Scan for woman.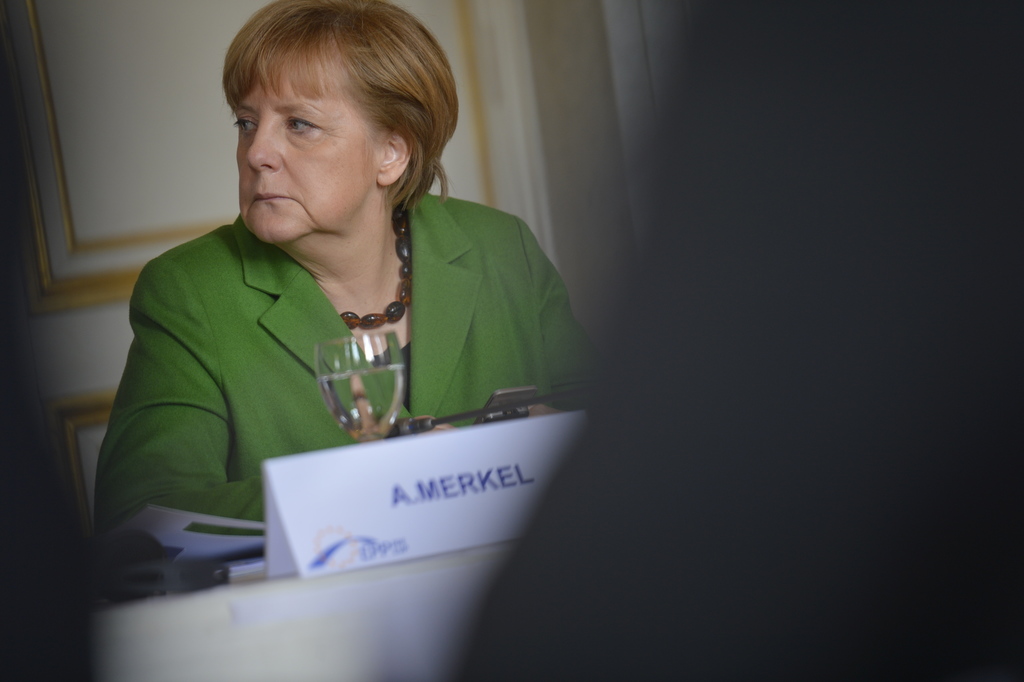
Scan result: Rect(92, 0, 585, 599).
